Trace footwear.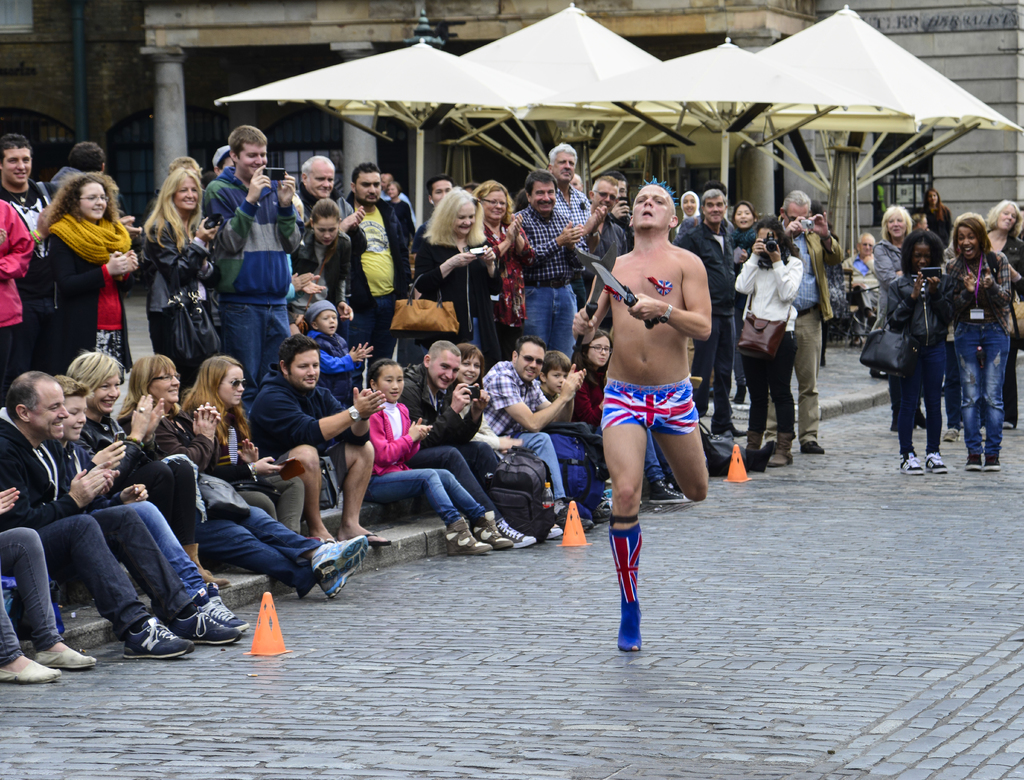
Traced to x1=898, y1=450, x2=924, y2=478.
